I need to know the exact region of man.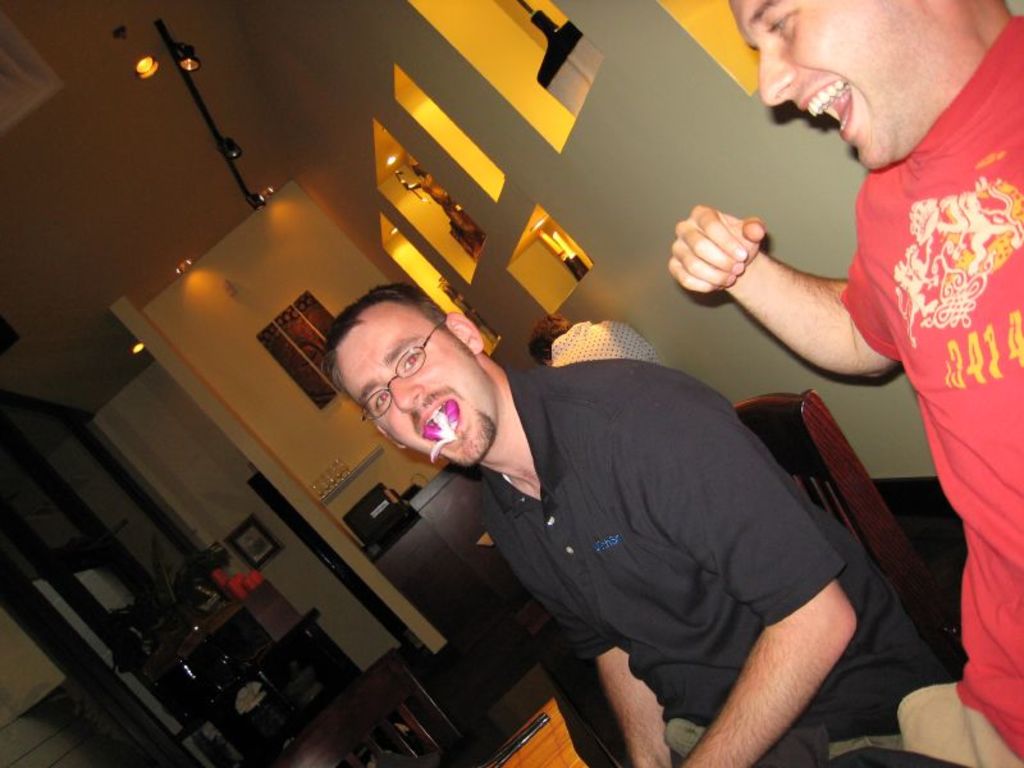
Region: box(675, 0, 1023, 767).
